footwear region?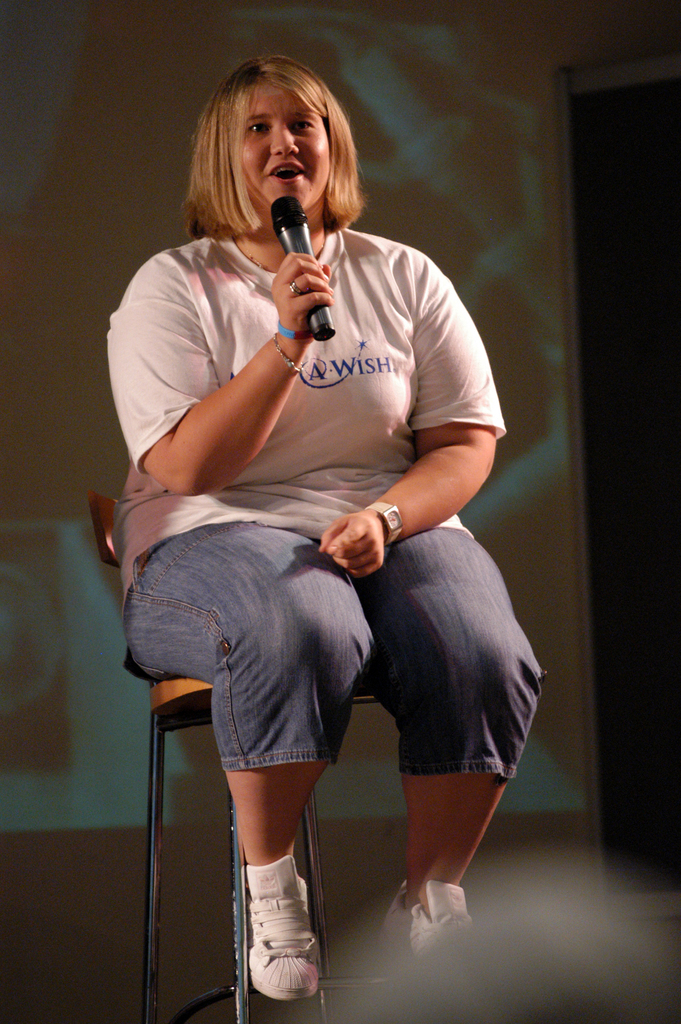
detection(230, 851, 325, 1016)
